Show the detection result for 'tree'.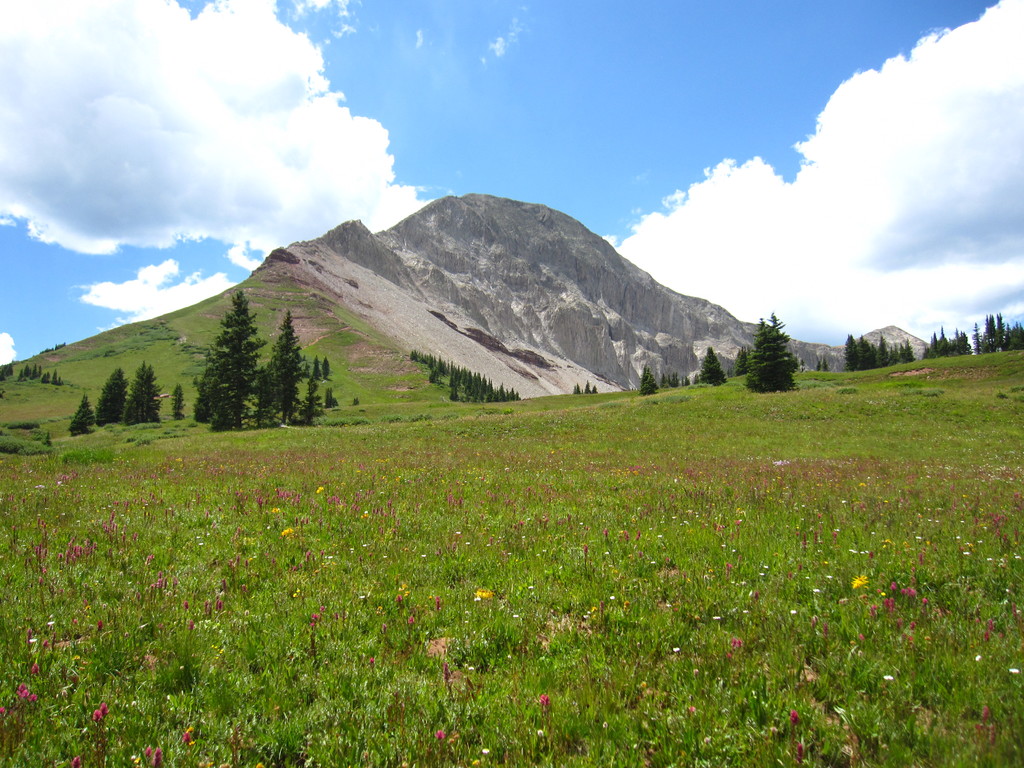
box(141, 360, 161, 424).
